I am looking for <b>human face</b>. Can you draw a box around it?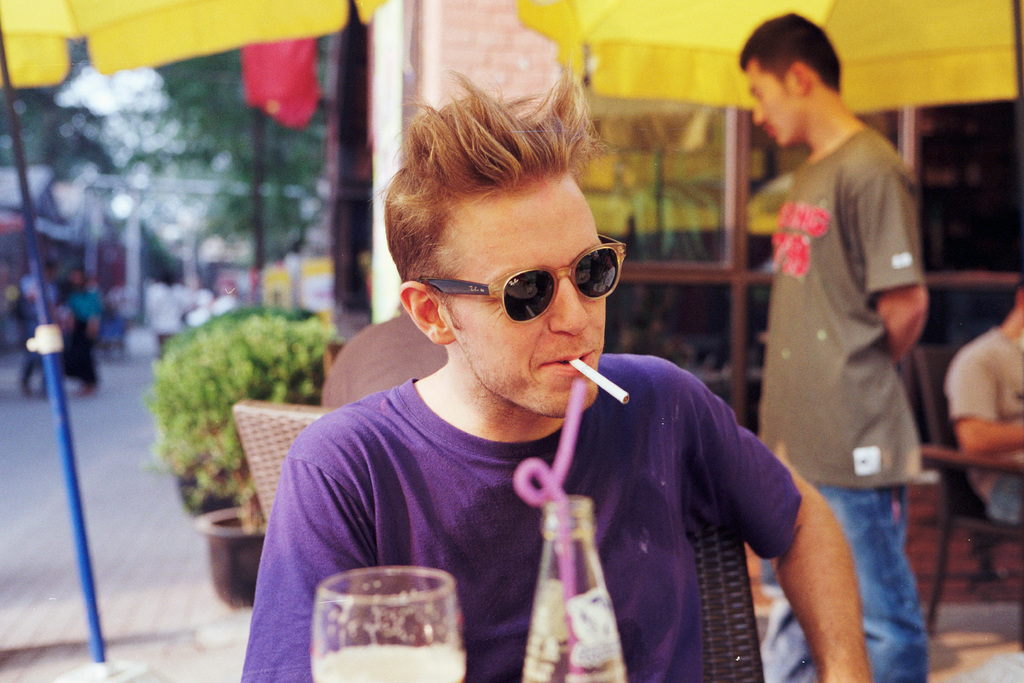
Sure, the bounding box is [left=751, top=63, right=801, bottom=152].
